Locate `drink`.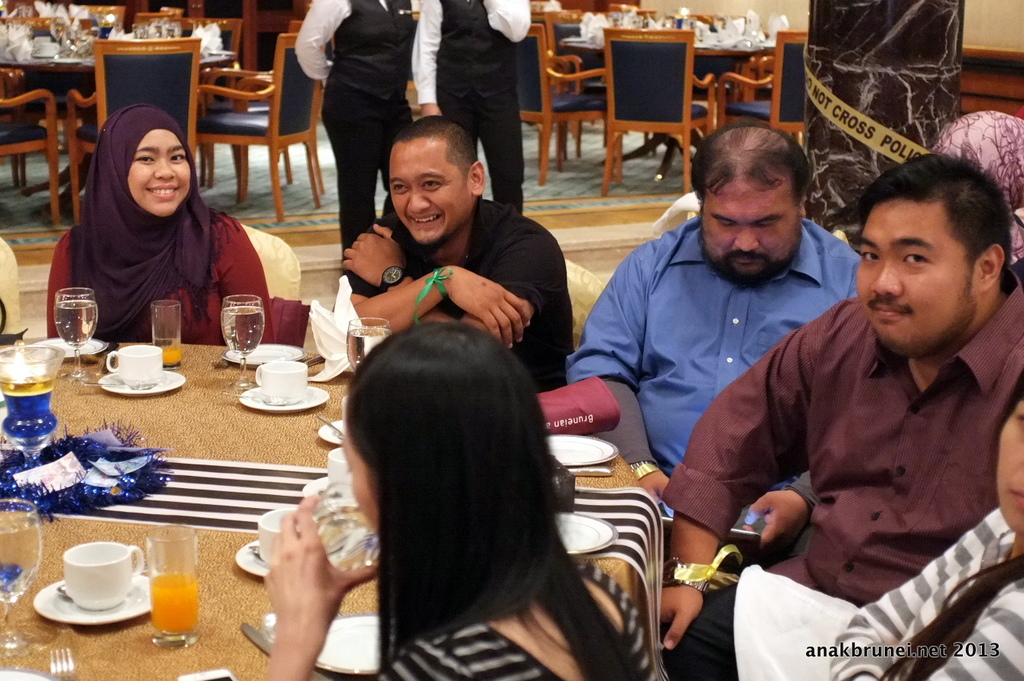
Bounding box: Rect(160, 345, 183, 367).
